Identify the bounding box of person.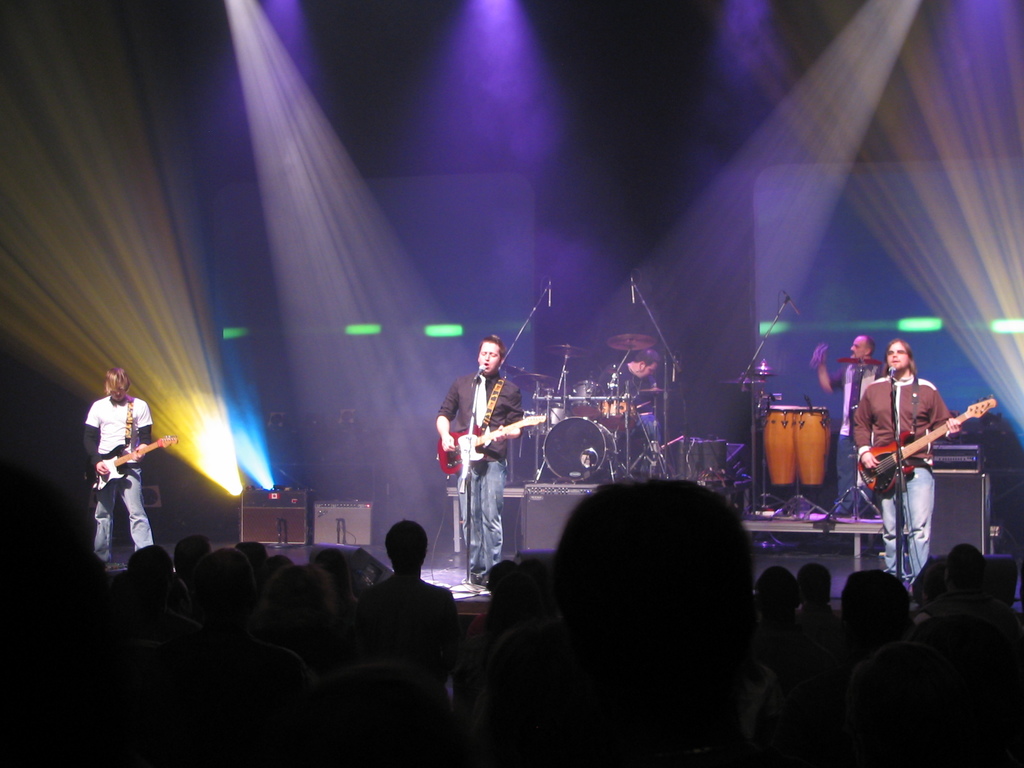
bbox(438, 332, 522, 584).
